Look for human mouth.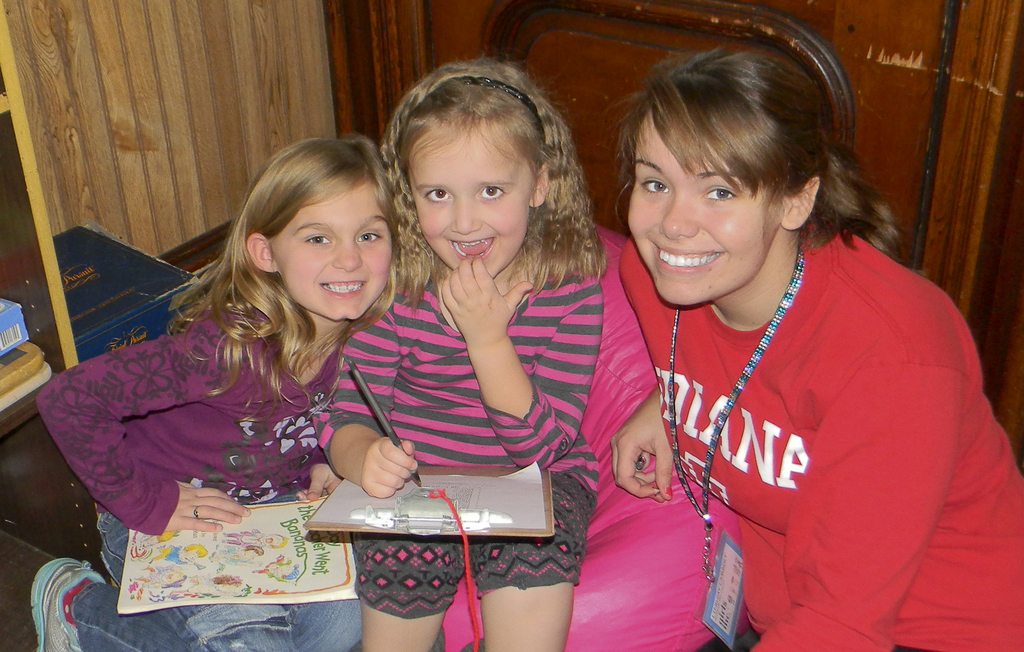
Found: <region>653, 239, 724, 273</region>.
